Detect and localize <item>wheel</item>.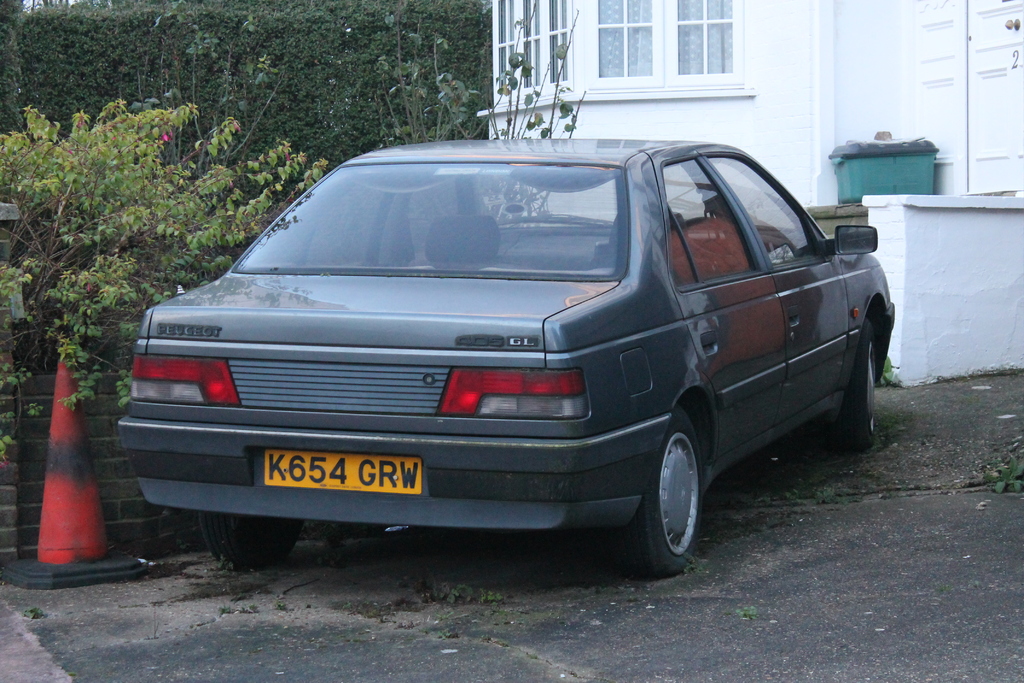
Localized at (left=850, top=318, right=877, bottom=441).
